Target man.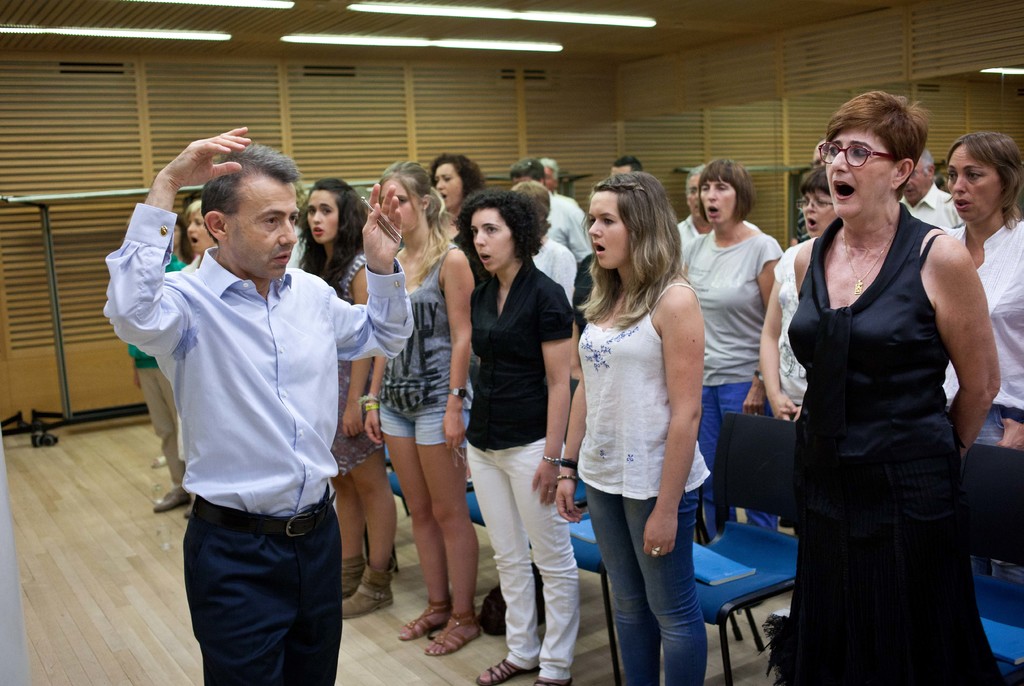
Target region: bbox=(81, 115, 422, 685).
